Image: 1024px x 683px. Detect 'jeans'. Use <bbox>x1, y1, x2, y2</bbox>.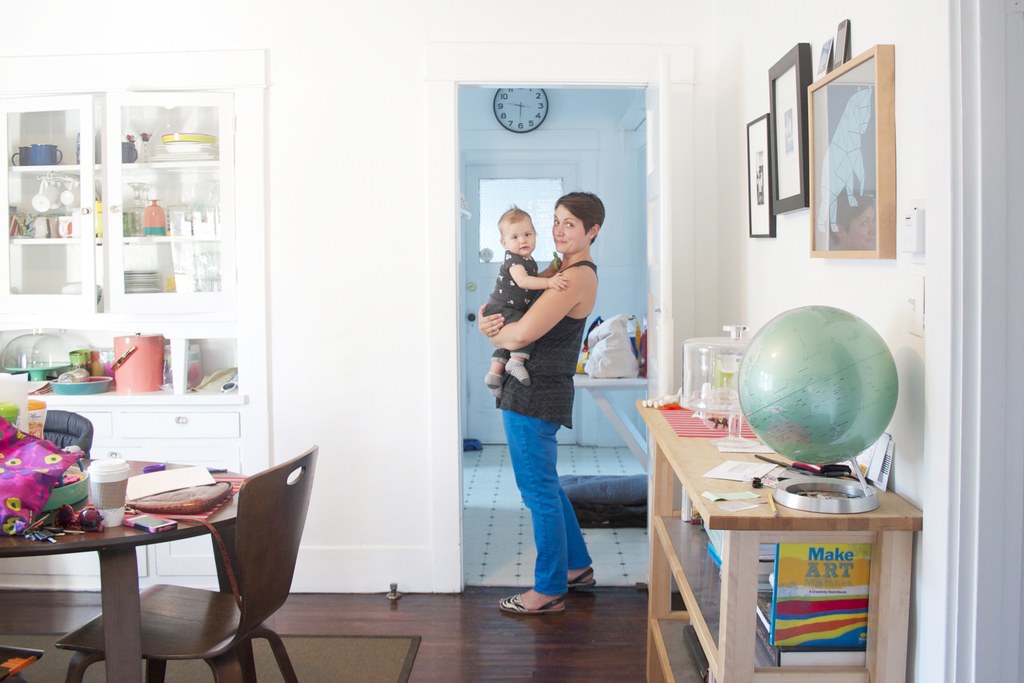
<bbox>488, 375, 592, 600</bbox>.
